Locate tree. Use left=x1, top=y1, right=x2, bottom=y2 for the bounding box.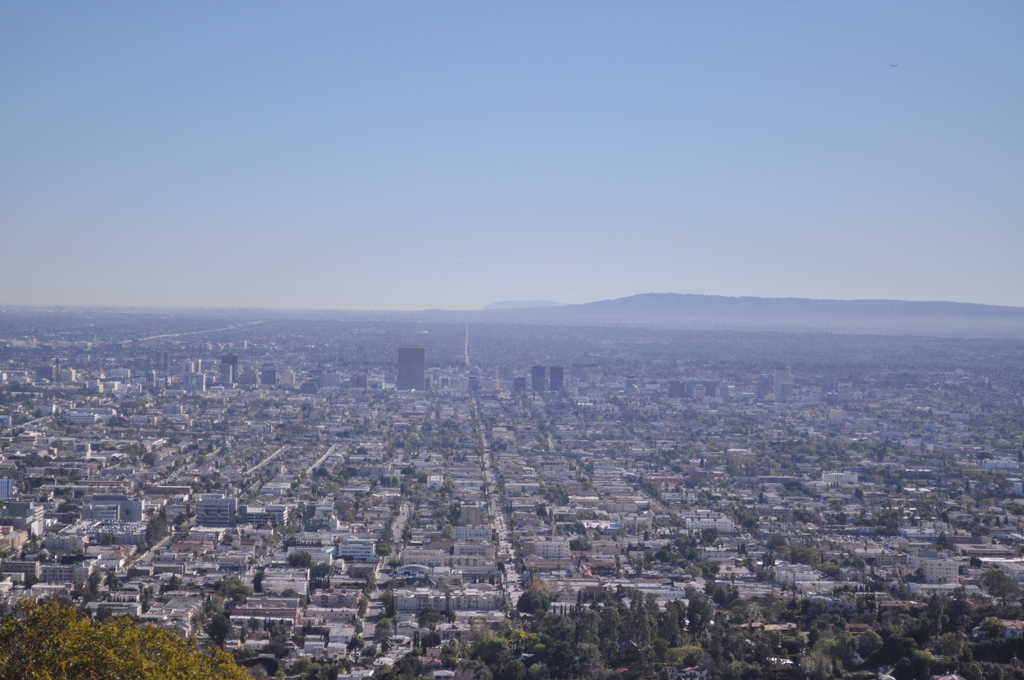
left=358, top=645, right=381, bottom=663.
